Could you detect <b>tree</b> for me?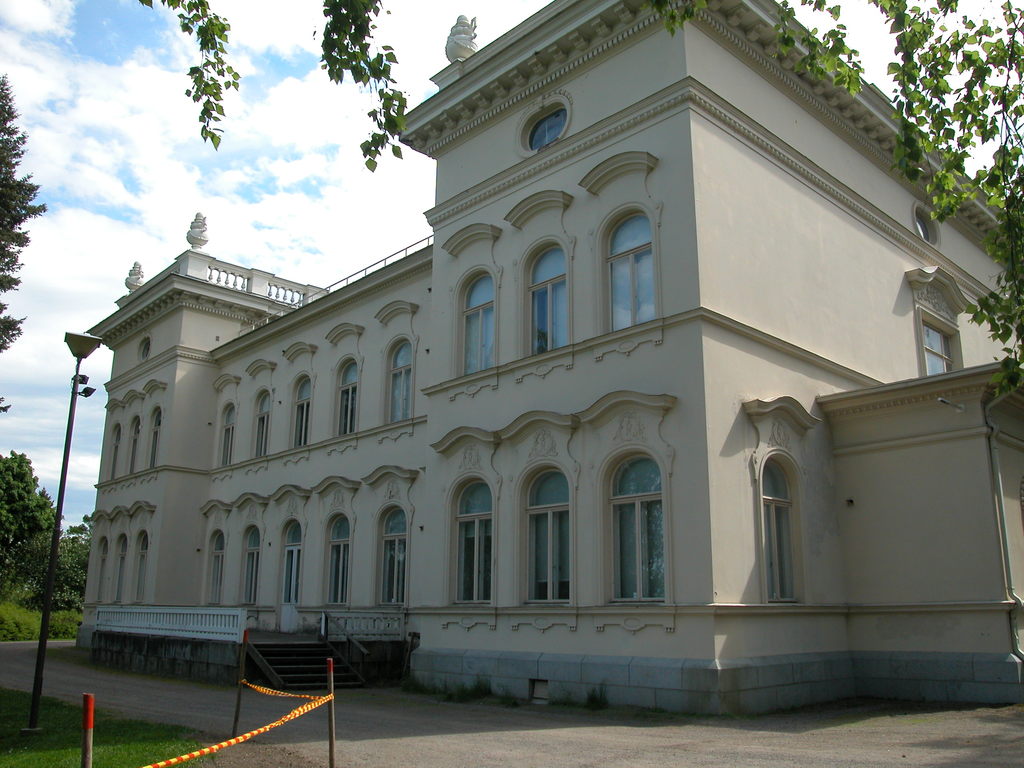
Detection result: [0,71,44,420].
